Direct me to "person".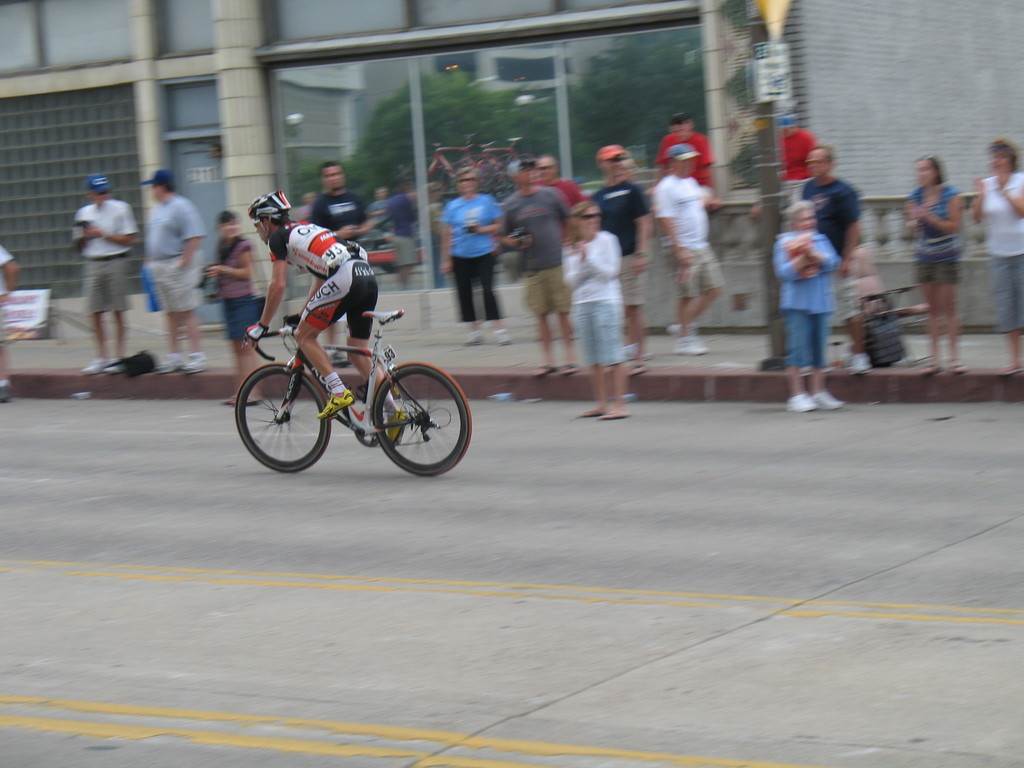
Direction: 306:166:376:371.
